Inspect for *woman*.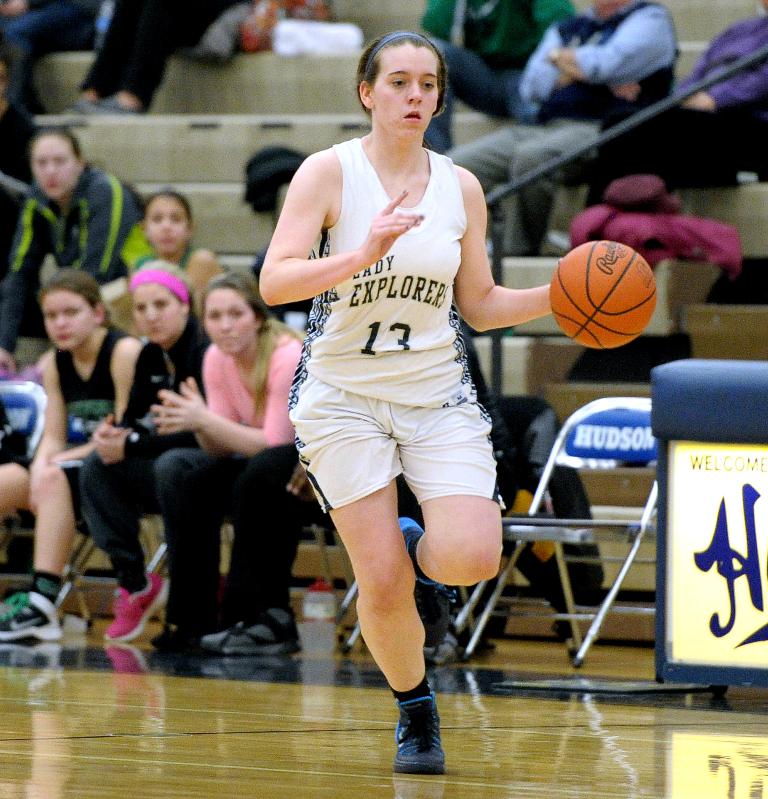
Inspection: detection(0, 118, 147, 376).
